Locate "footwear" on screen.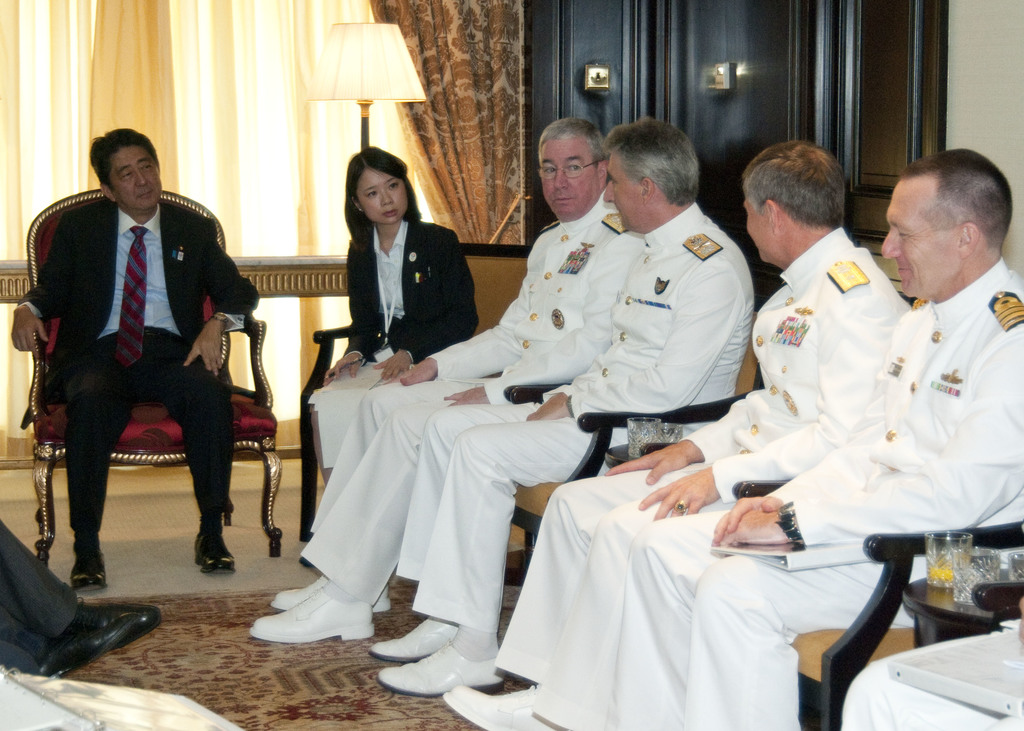
On screen at 65 554 104 598.
